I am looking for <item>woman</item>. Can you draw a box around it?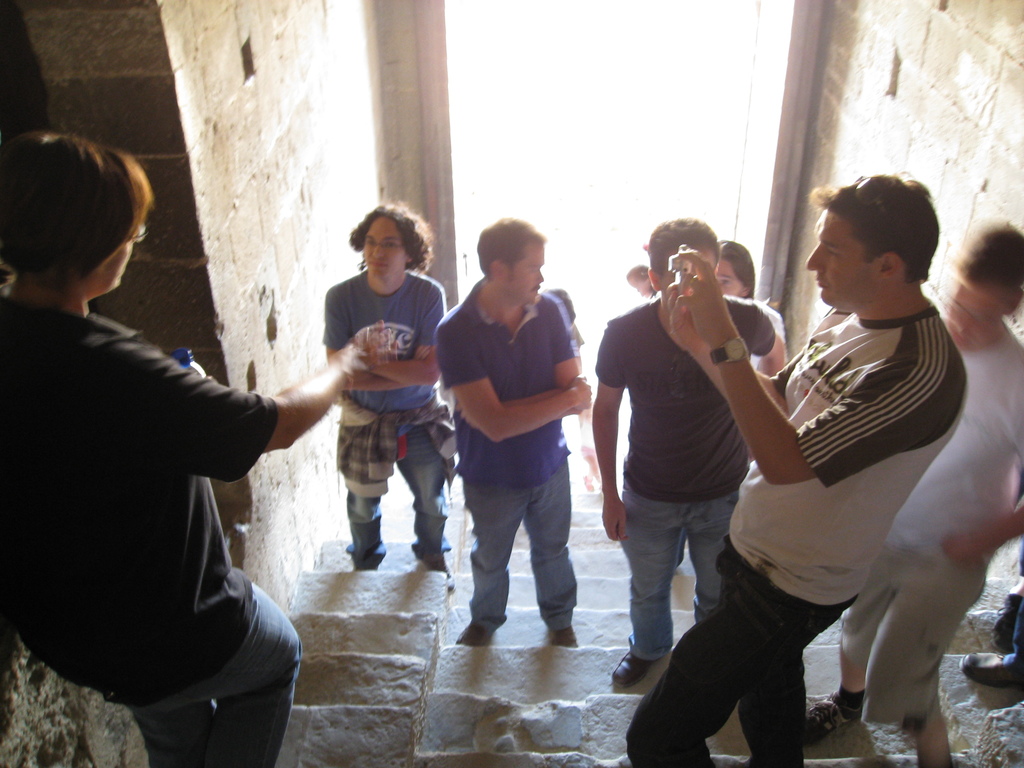
Sure, the bounding box is <bbox>717, 242, 783, 372</bbox>.
